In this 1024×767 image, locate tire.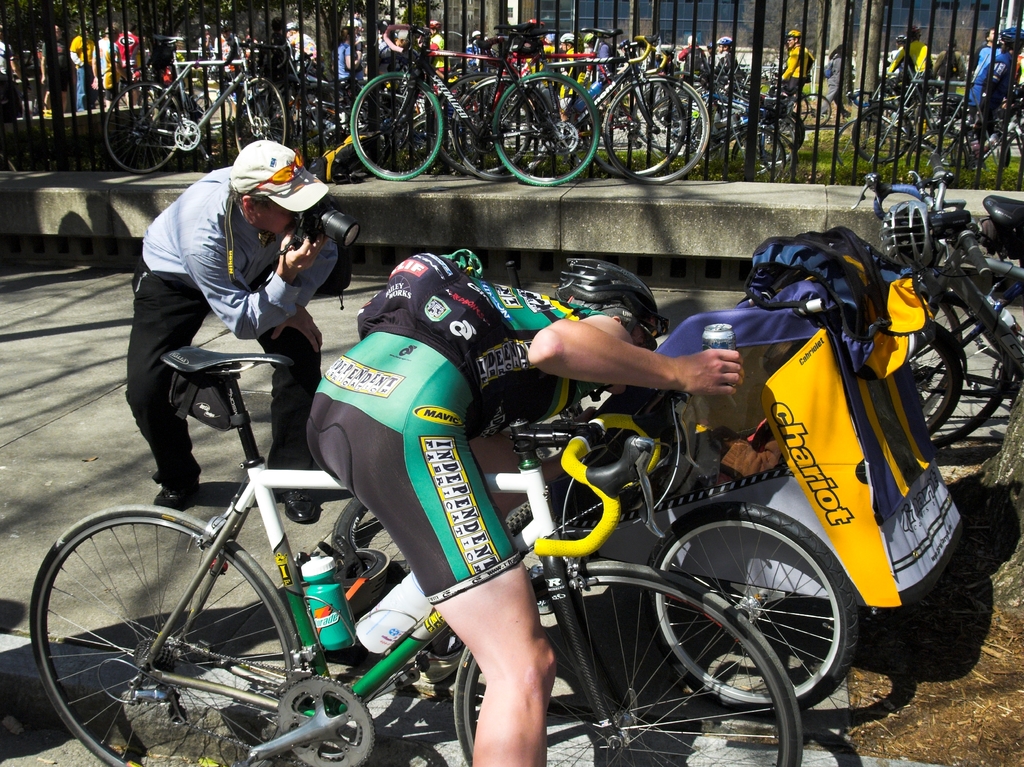
Bounding box: select_region(41, 503, 291, 752).
